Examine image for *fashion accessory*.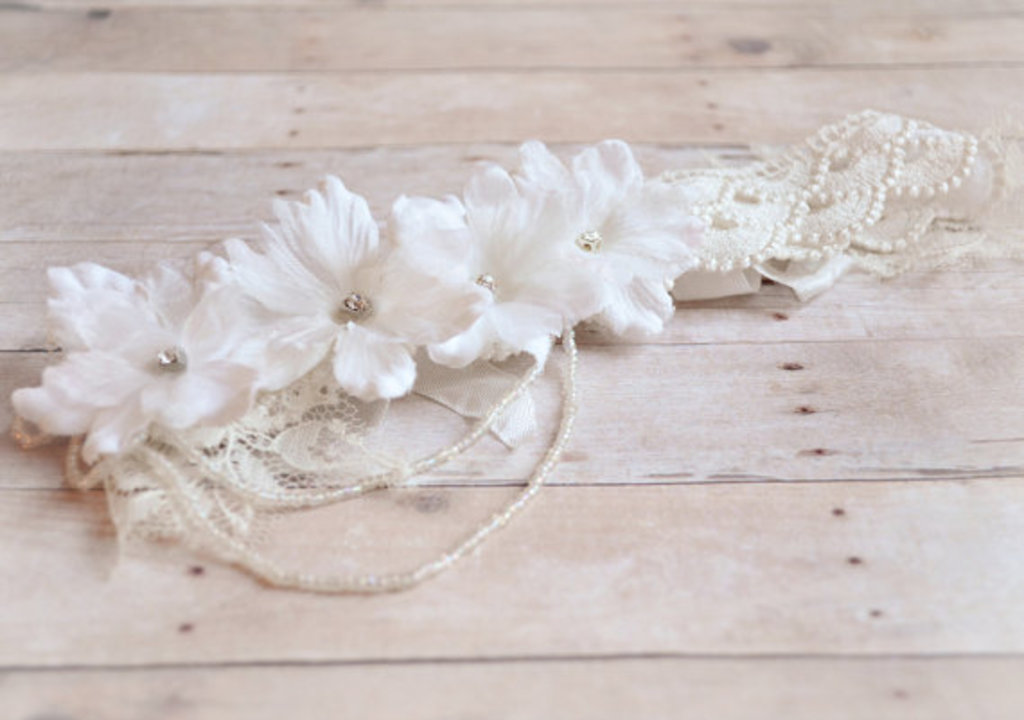
Examination result: (left=7, top=95, right=1020, bottom=601).
